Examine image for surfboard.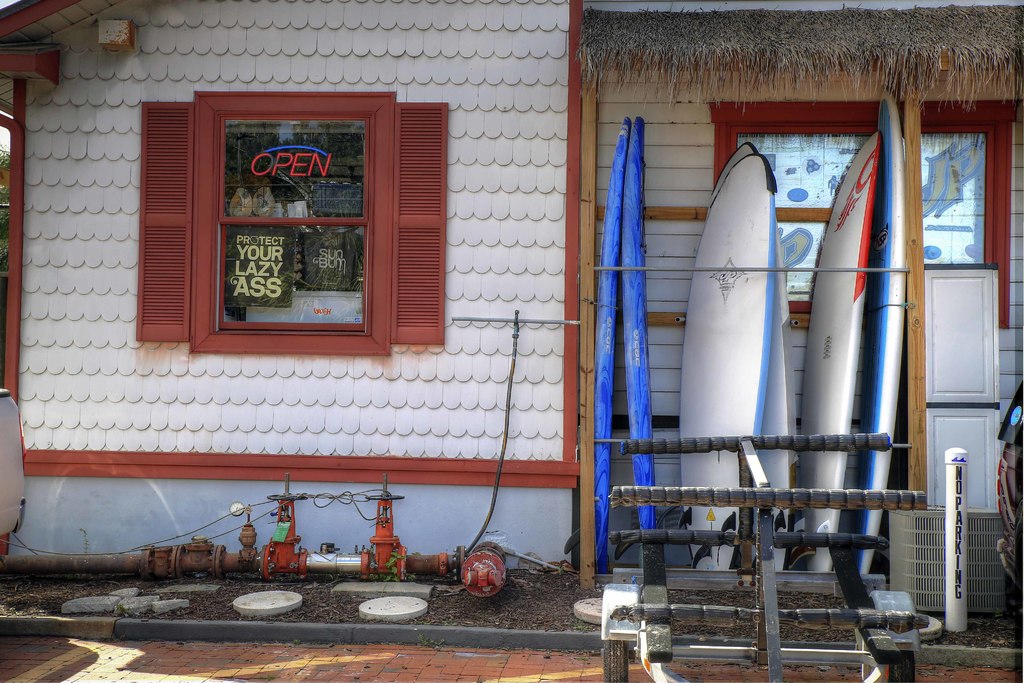
Examination result: crop(562, 117, 634, 575).
